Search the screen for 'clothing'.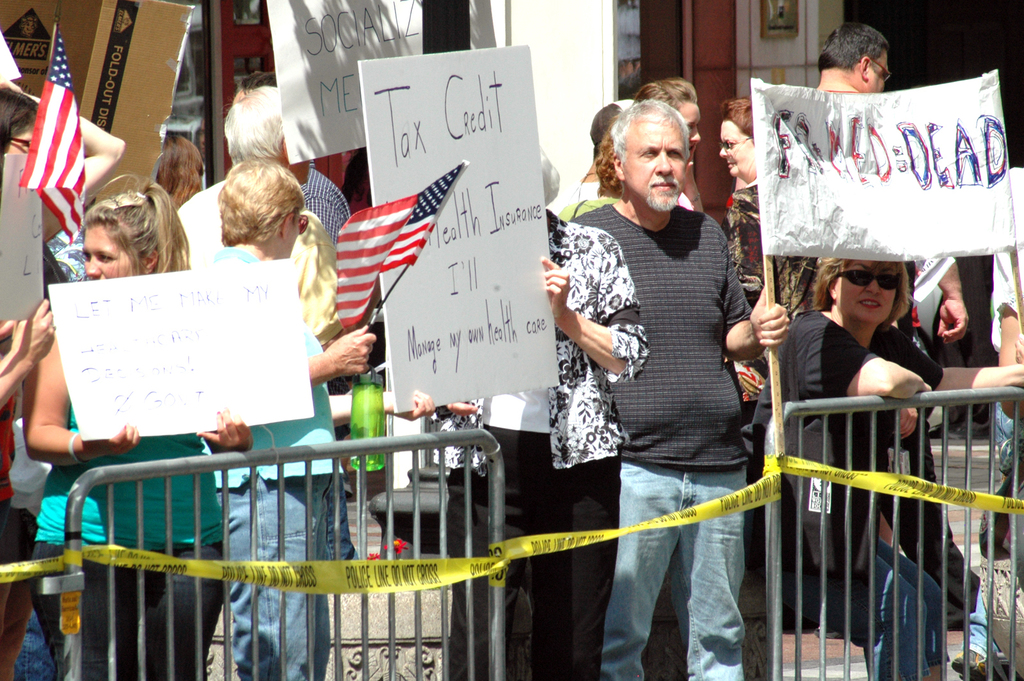
Found at locate(979, 168, 1023, 495).
